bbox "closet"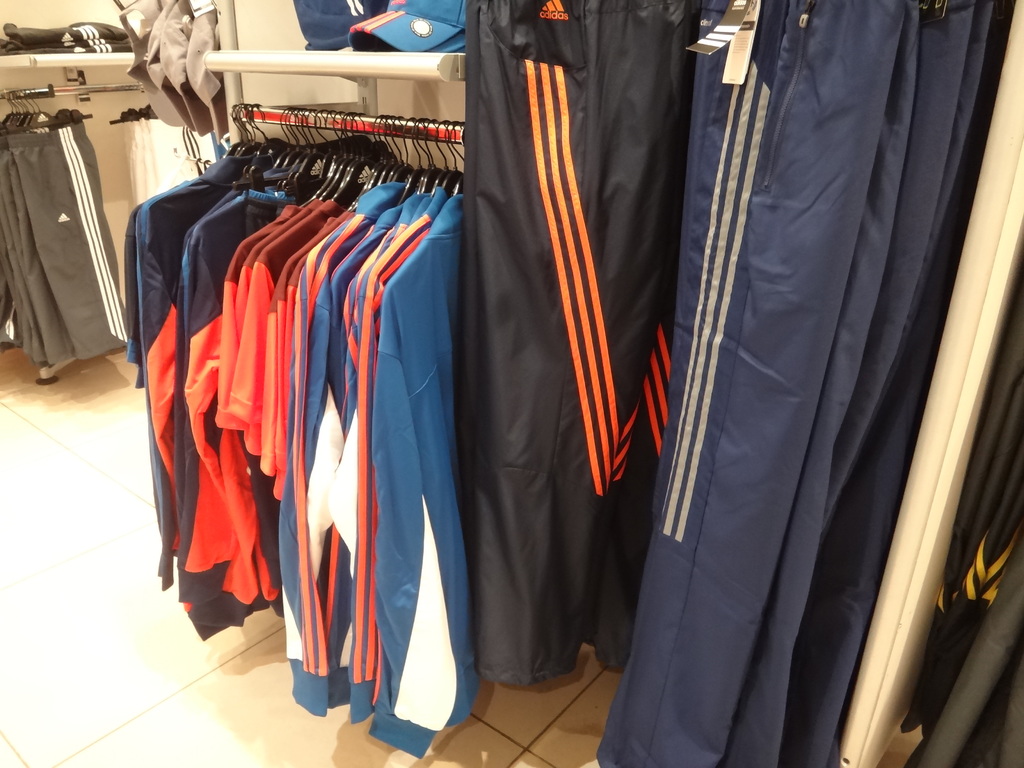
(112,105,474,756)
